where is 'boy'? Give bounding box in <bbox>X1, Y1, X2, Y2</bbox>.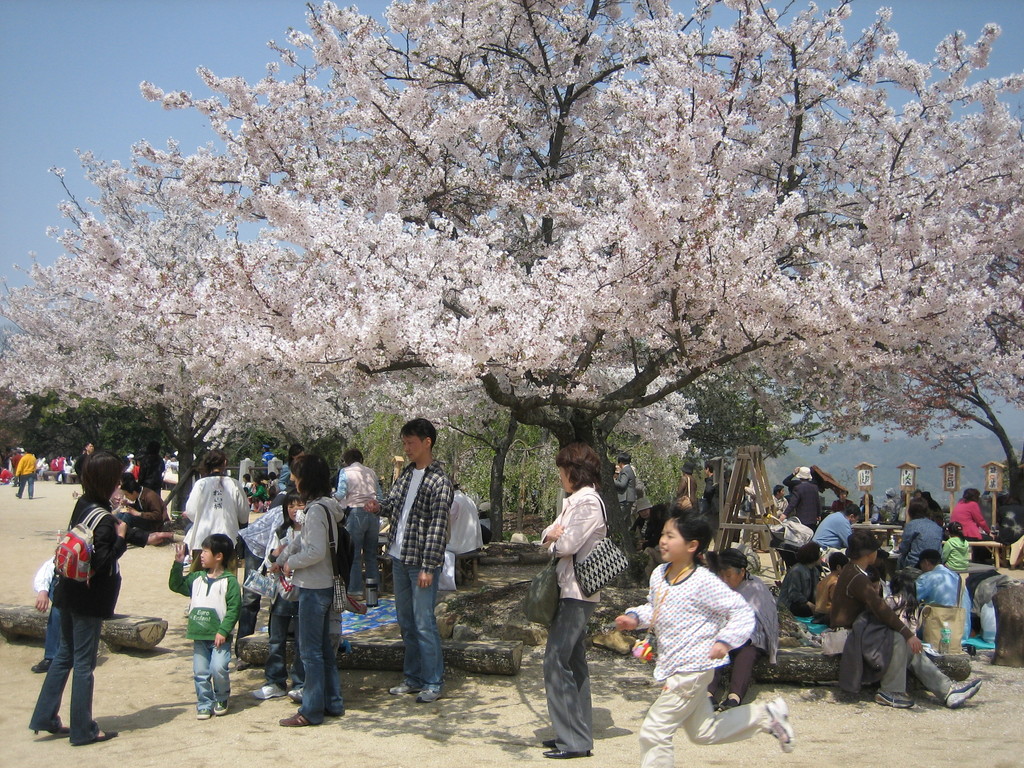
<bbox>631, 523, 783, 754</bbox>.
